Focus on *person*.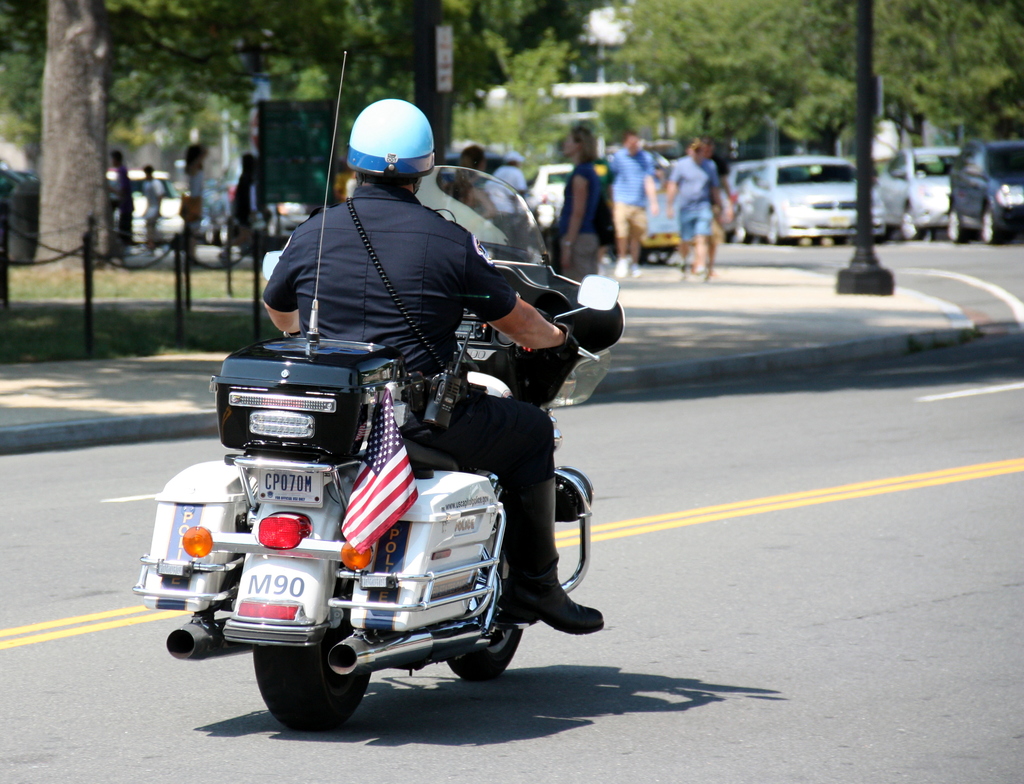
Focused at box(452, 154, 496, 223).
